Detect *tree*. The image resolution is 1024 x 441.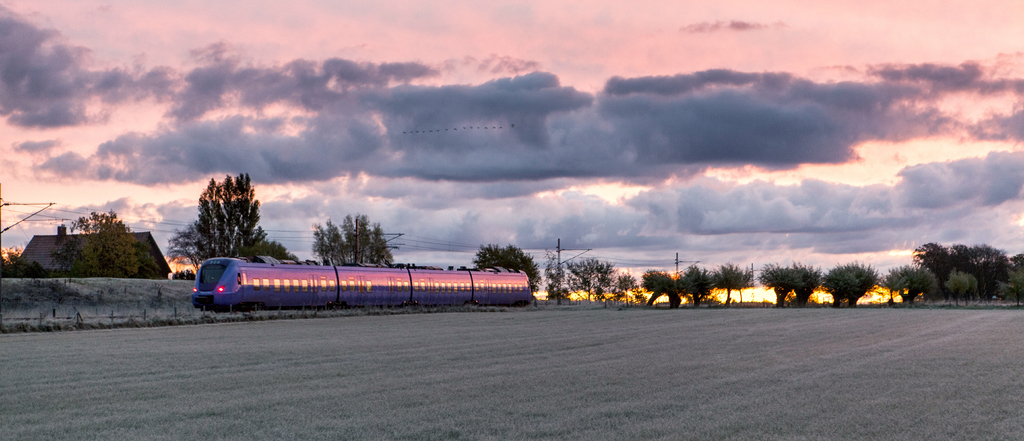
[x1=455, y1=244, x2=545, y2=292].
